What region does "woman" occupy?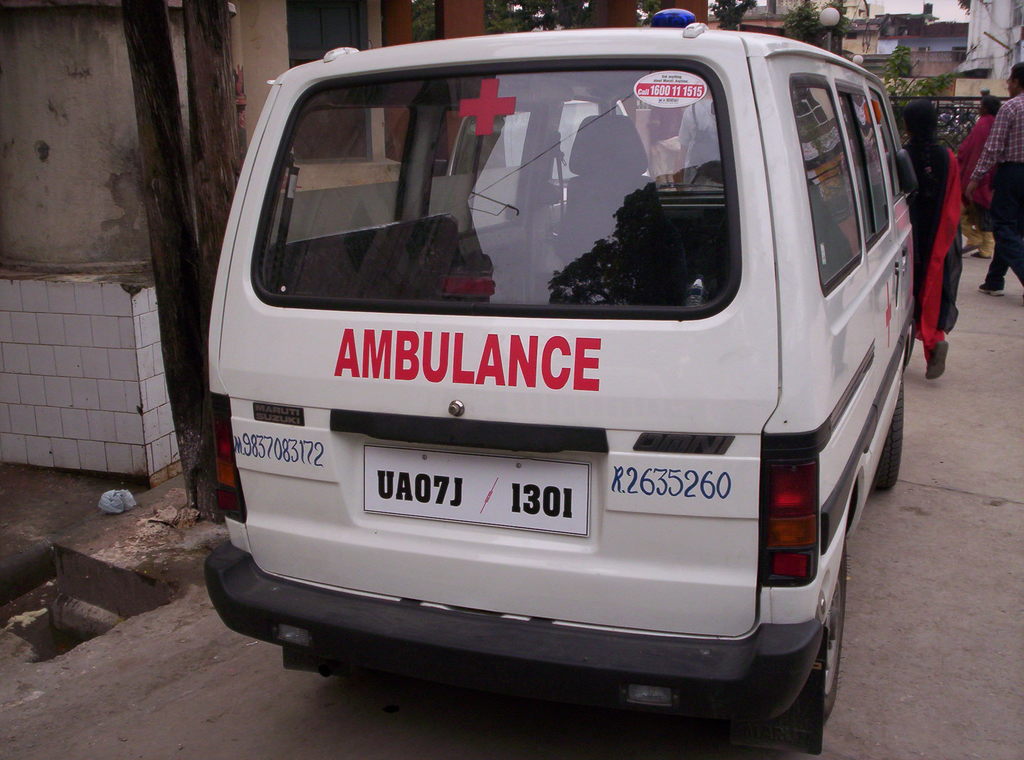
954,95,1004,262.
